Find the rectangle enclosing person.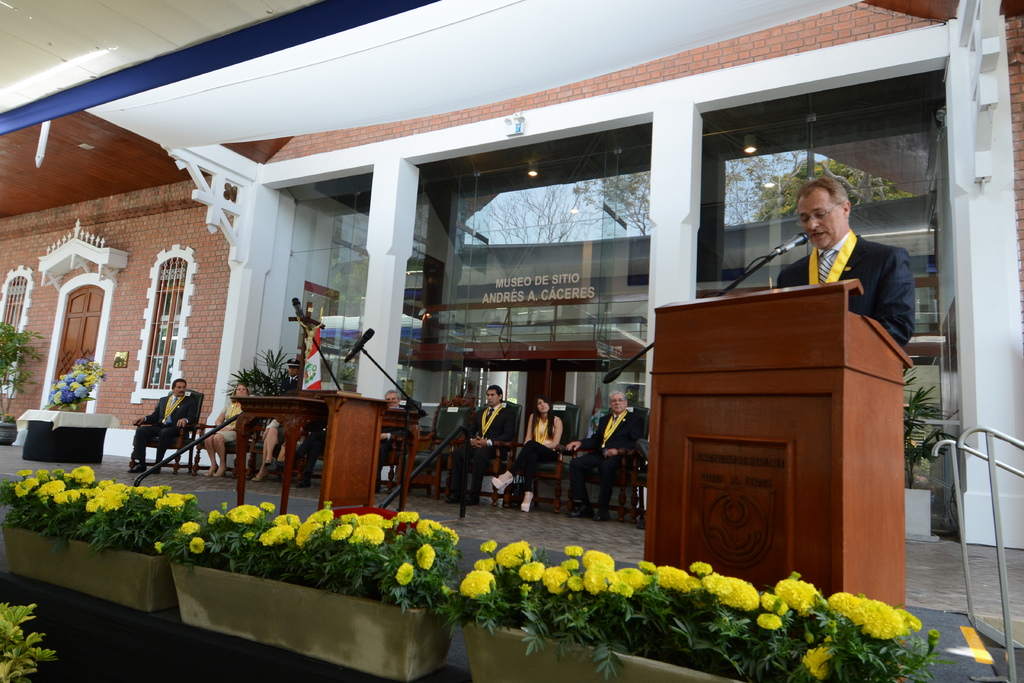
region(191, 383, 257, 472).
